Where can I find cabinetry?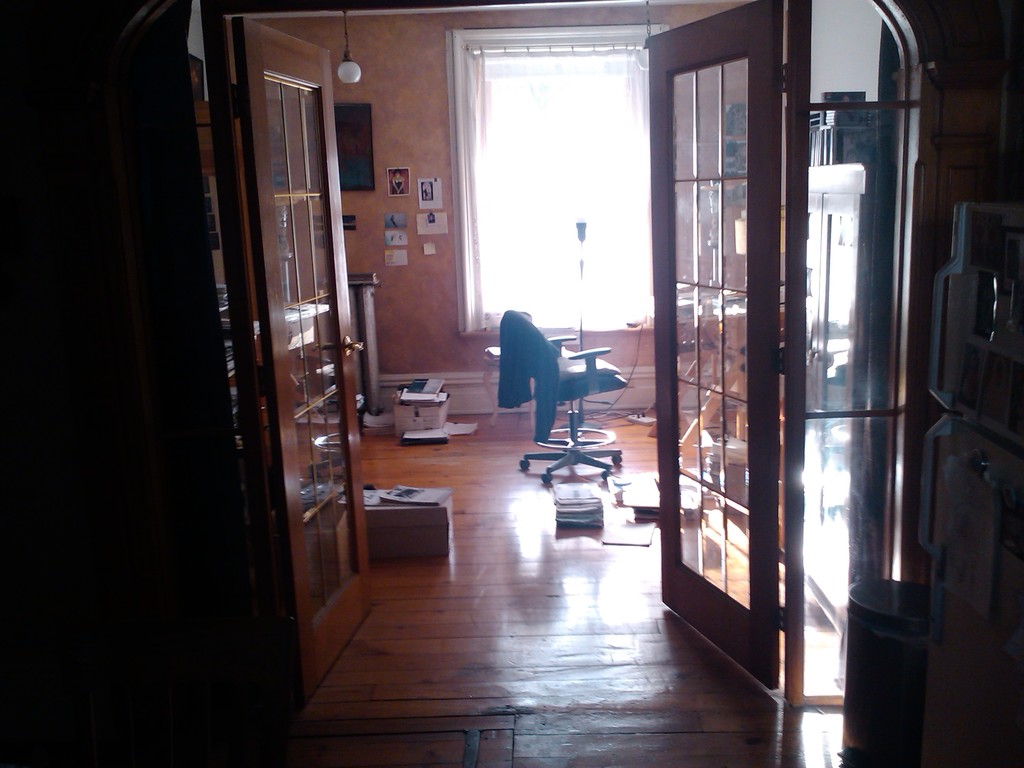
You can find it at left=774, top=166, right=881, bottom=767.
